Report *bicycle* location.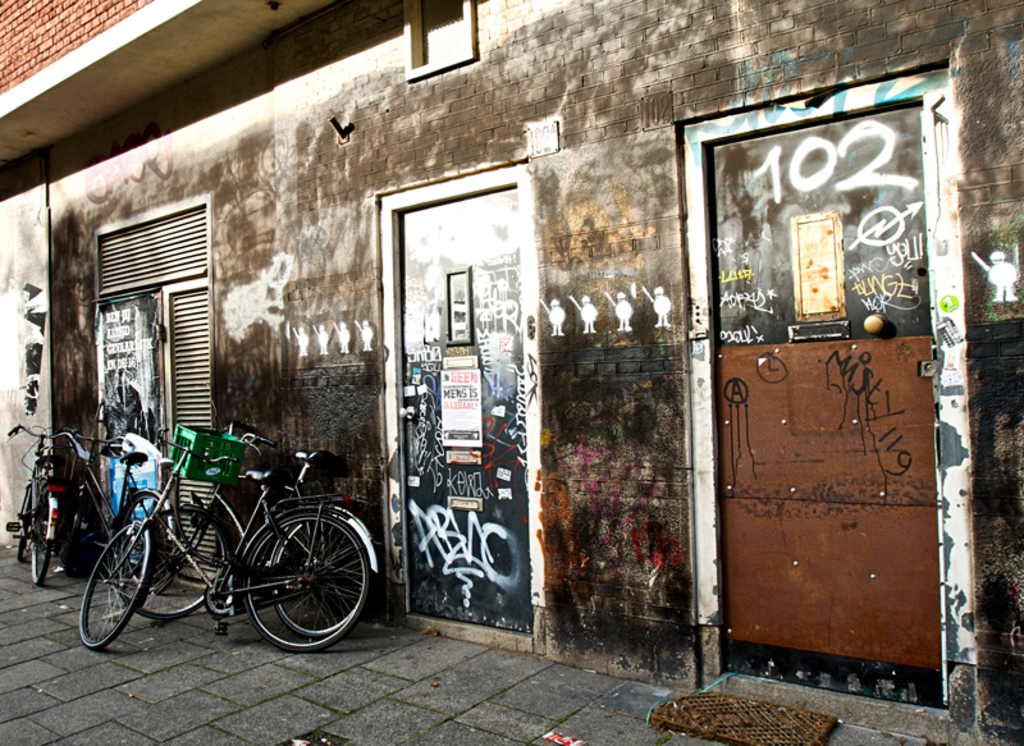
Report: (x1=110, y1=406, x2=376, y2=604).
